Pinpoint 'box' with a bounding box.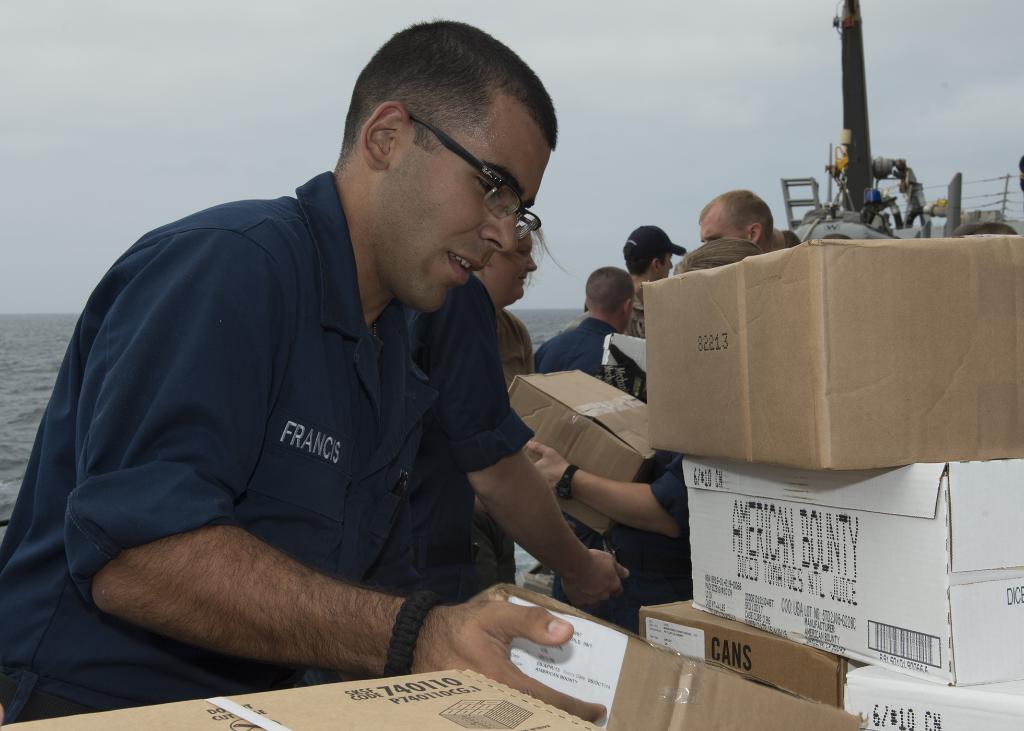
634,596,845,706.
